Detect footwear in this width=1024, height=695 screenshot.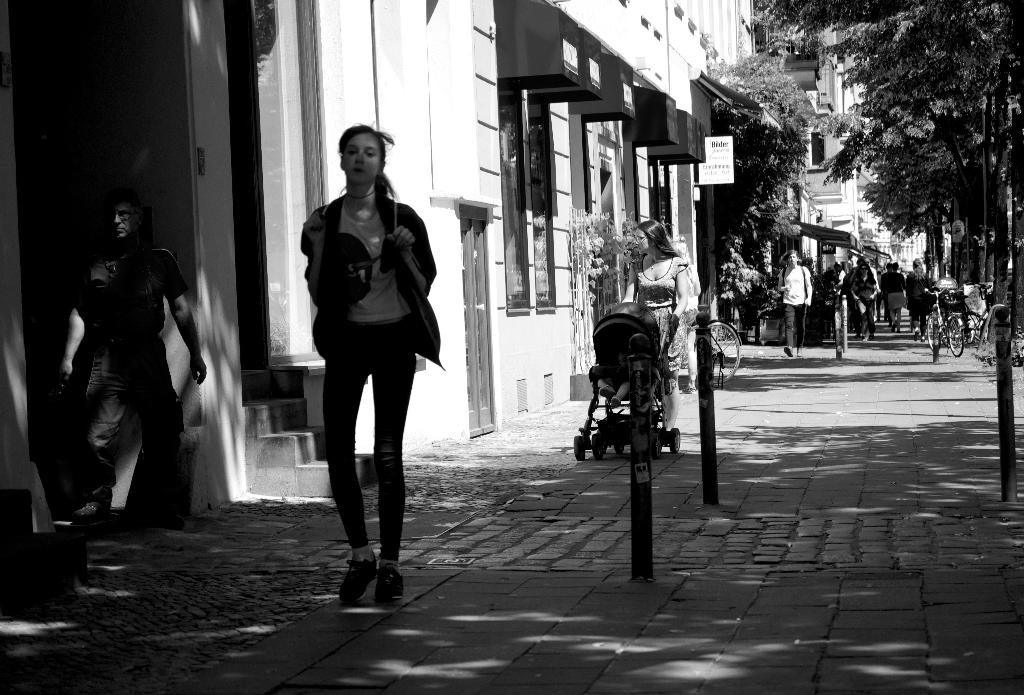
Detection: 72,500,114,525.
